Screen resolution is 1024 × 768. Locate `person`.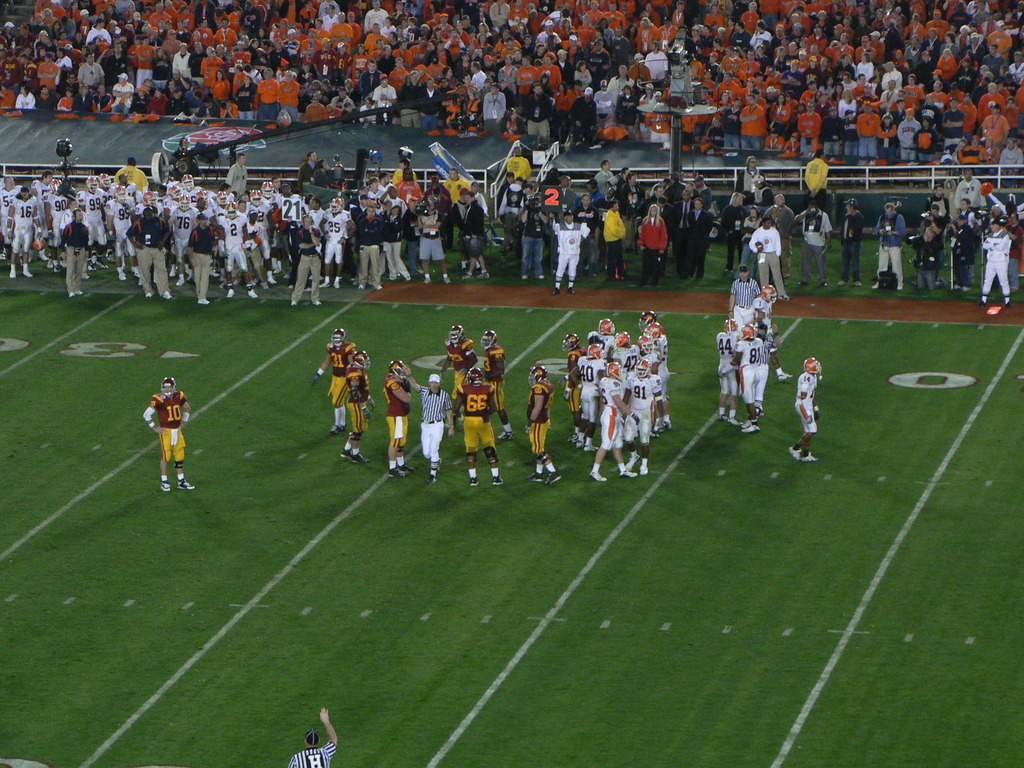
crop(385, 356, 410, 476).
